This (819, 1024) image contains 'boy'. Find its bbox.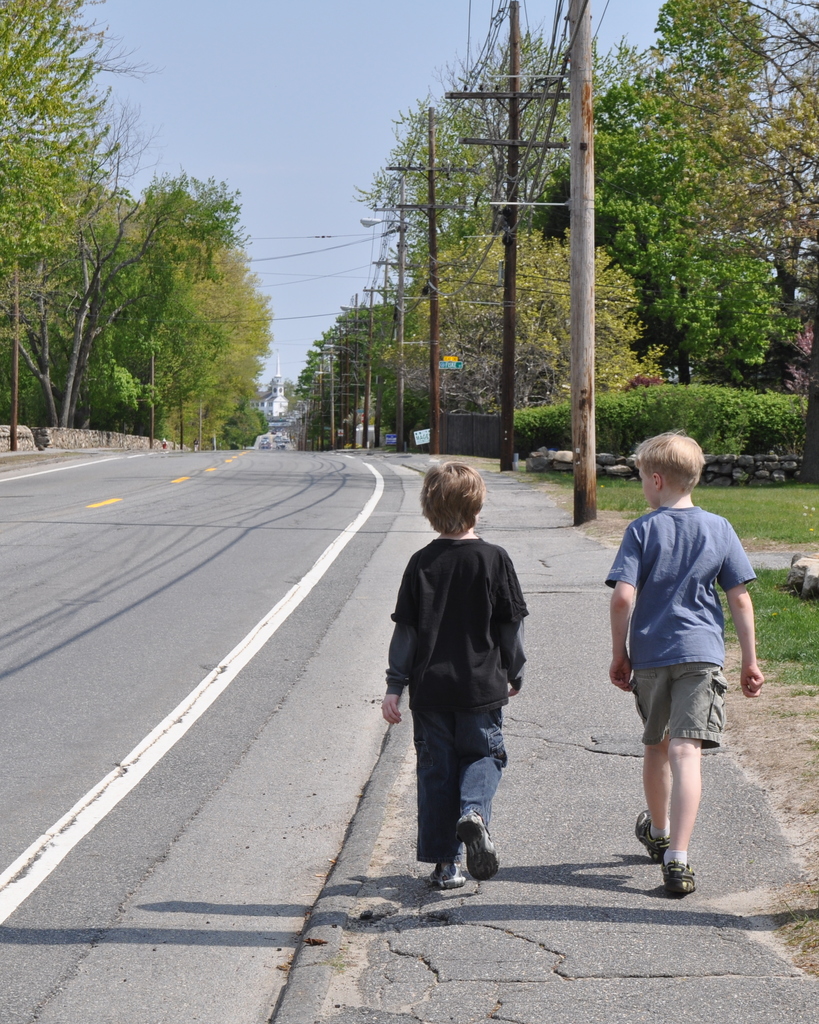
[590,374,756,915].
